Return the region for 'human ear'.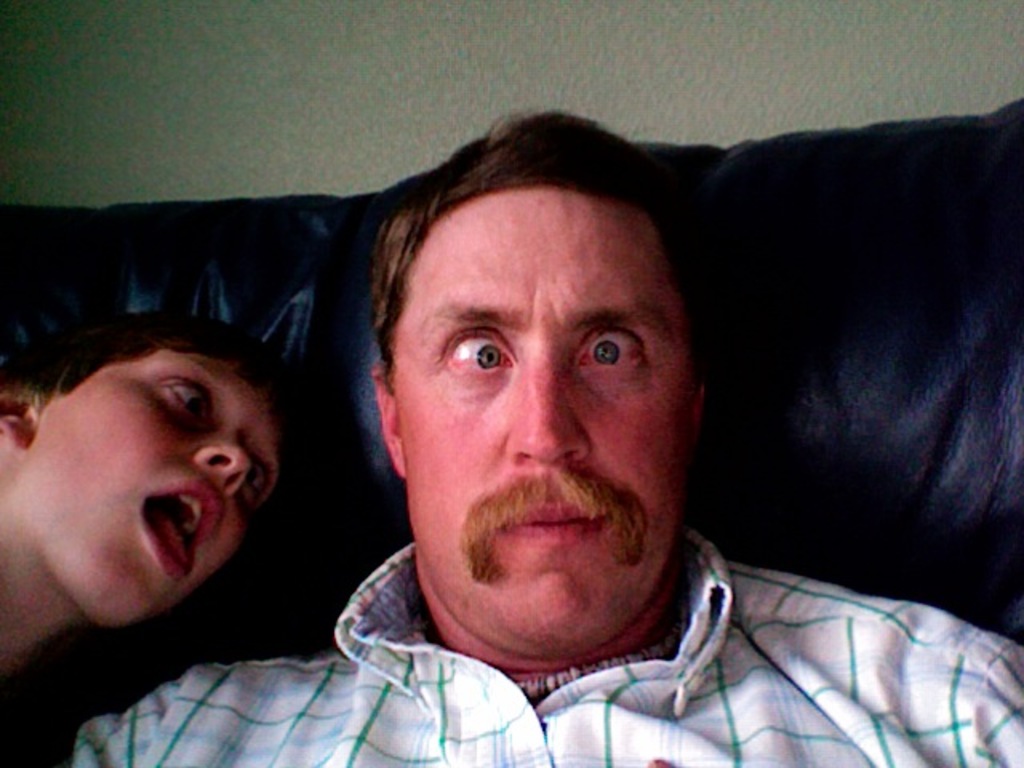
x1=693 y1=386 x2=709 y2=442.
